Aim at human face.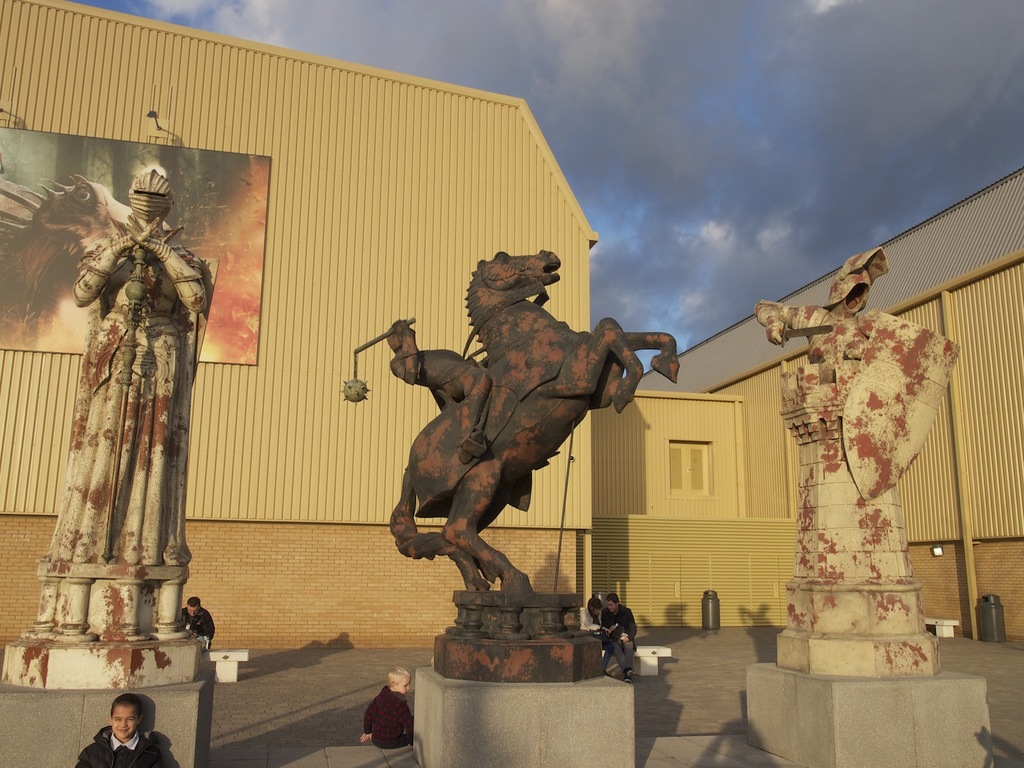
Aimed at select_region(186, 607, 198, 617).
